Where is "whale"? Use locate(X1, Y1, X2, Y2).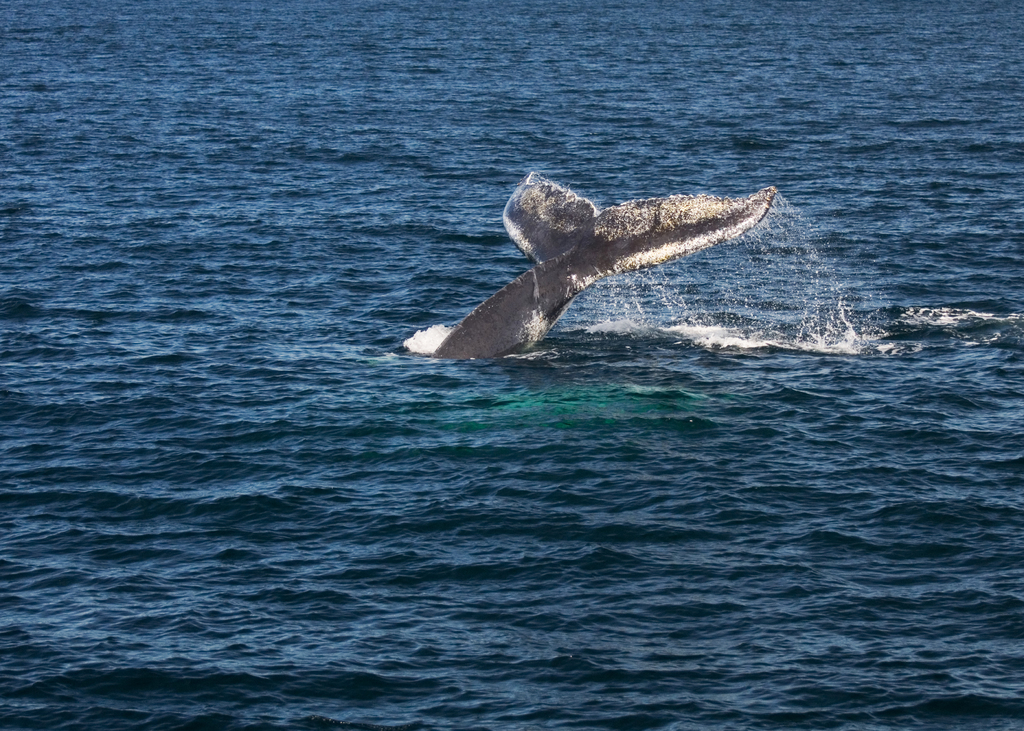
locate(425, 170, 774, 357).
